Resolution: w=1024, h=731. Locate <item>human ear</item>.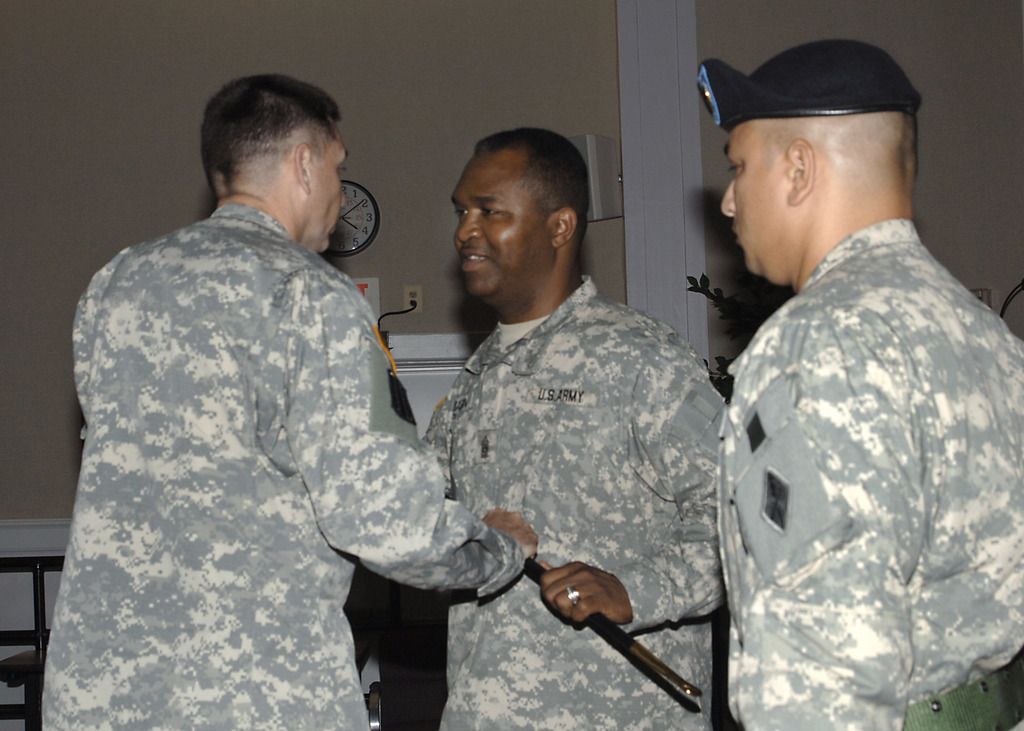
[x1=790, y1=139, x2=815, y2=201].
